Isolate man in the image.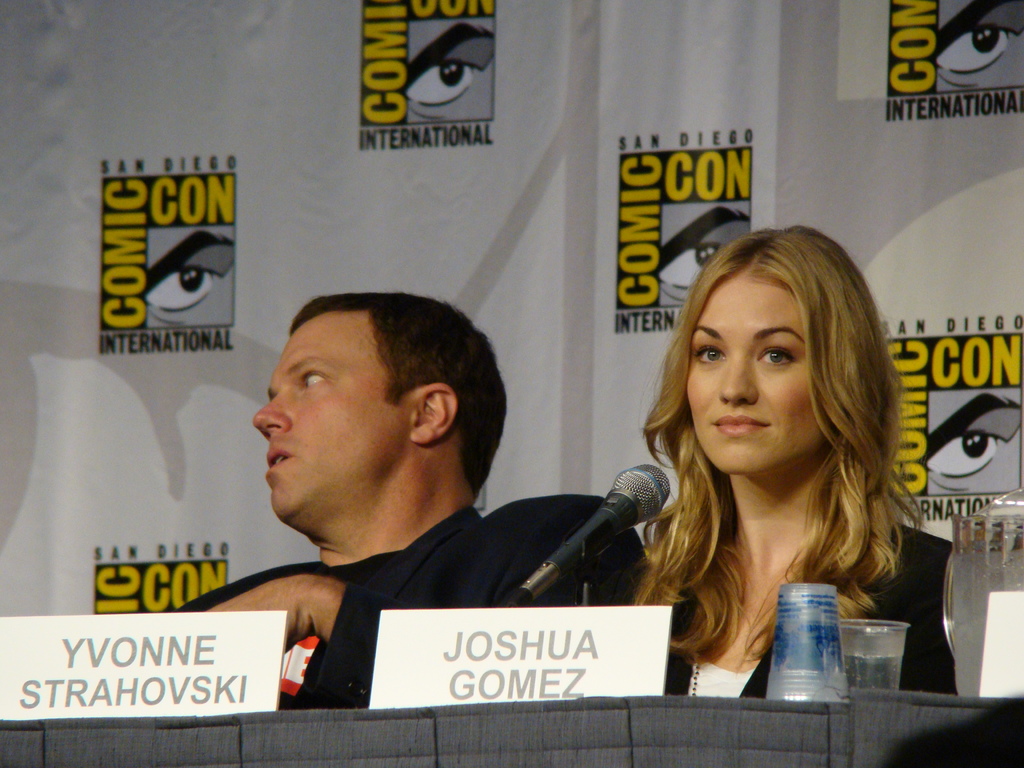
Isolated region: 151,299,660,665.
